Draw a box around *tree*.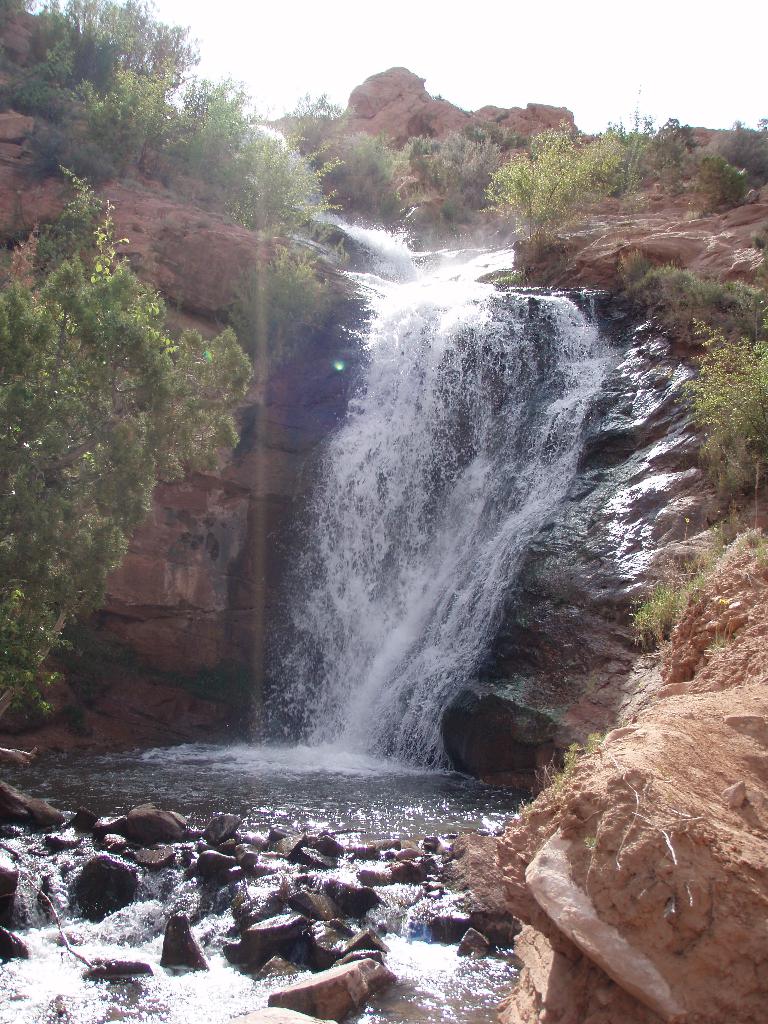
<region>319, 132, 403, 216</region>.
